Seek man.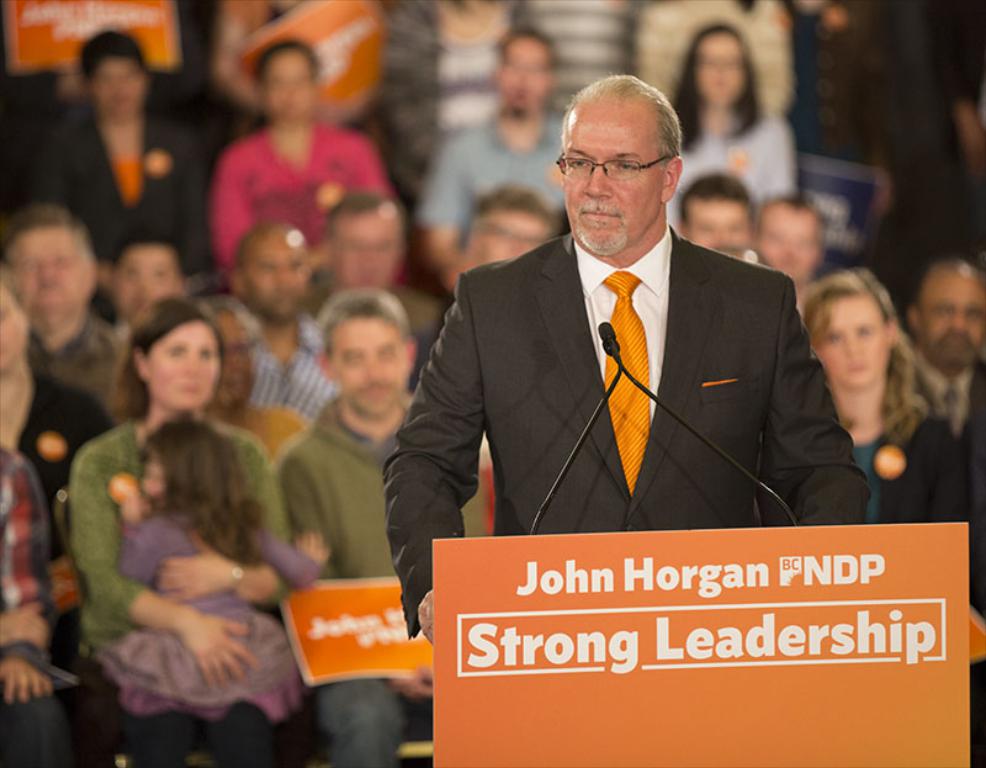
682,170,754,256.
